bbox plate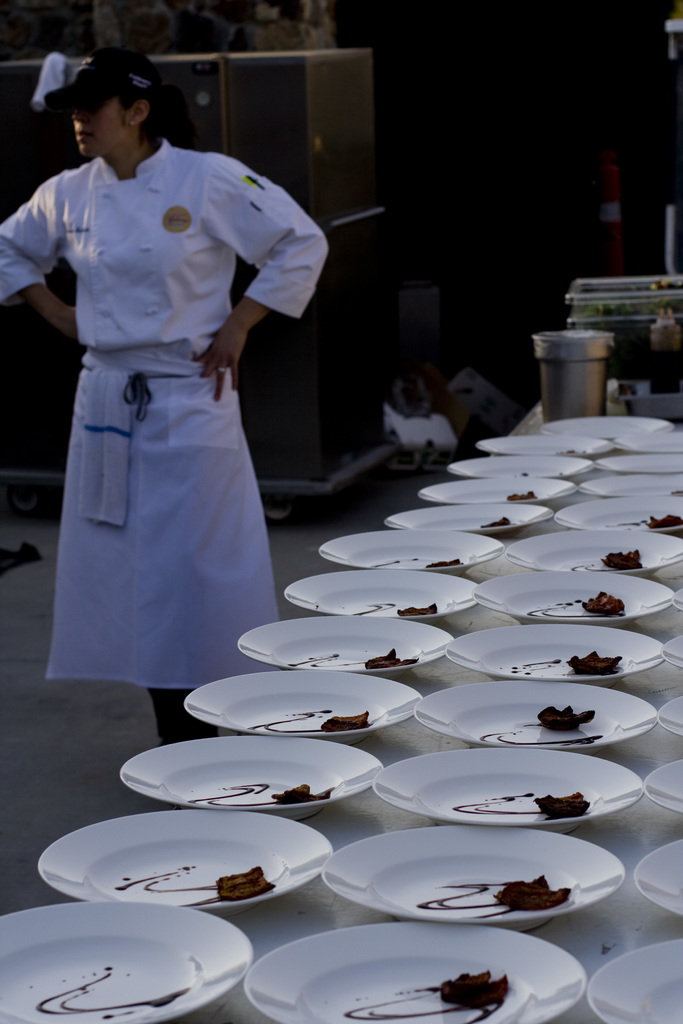
locate(511, 528, 682, 580)
